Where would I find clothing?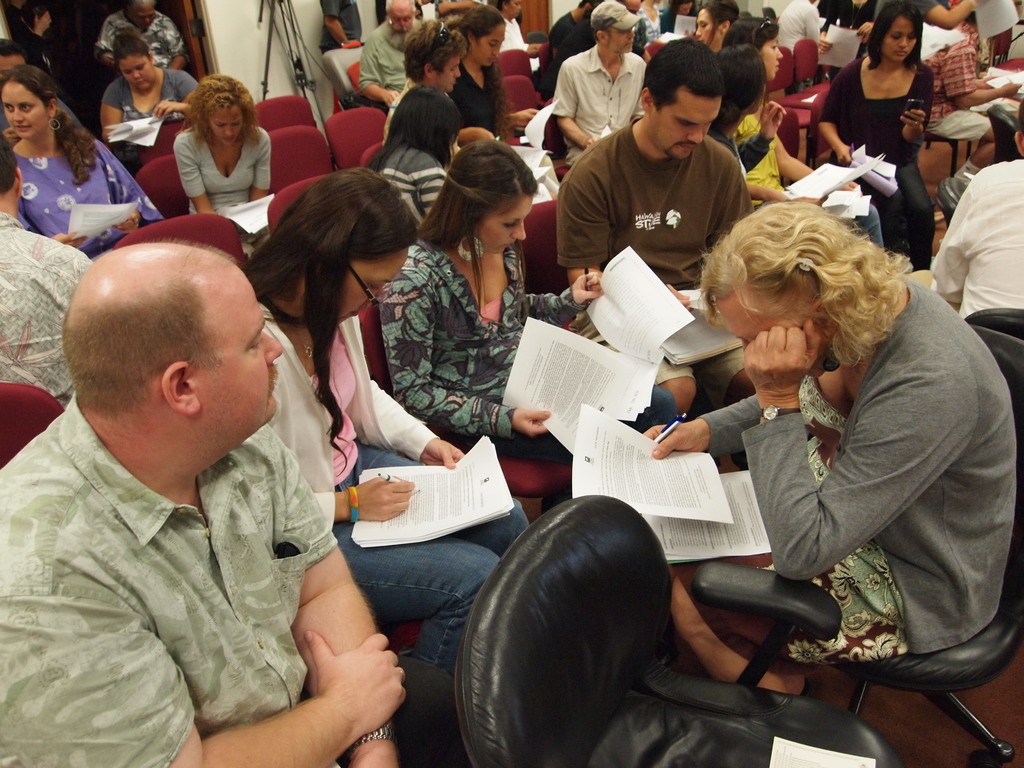
At Rect(386, 80, 463, 162).
